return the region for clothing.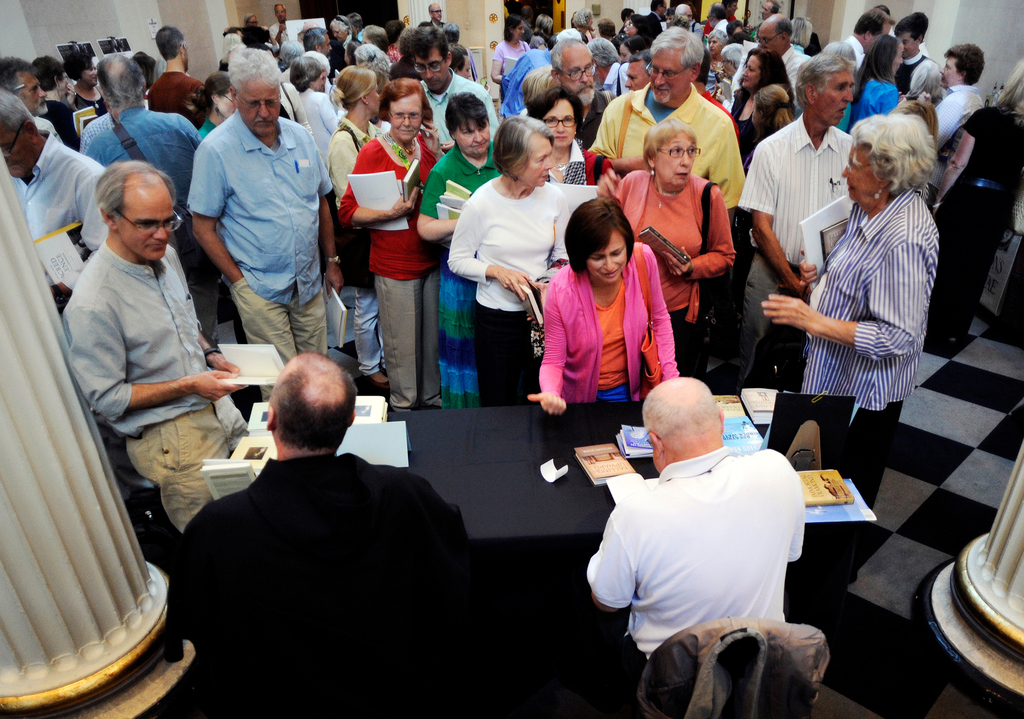
{"x1": 342, "y1": 40, "x2": 353, "y2": 65}.
